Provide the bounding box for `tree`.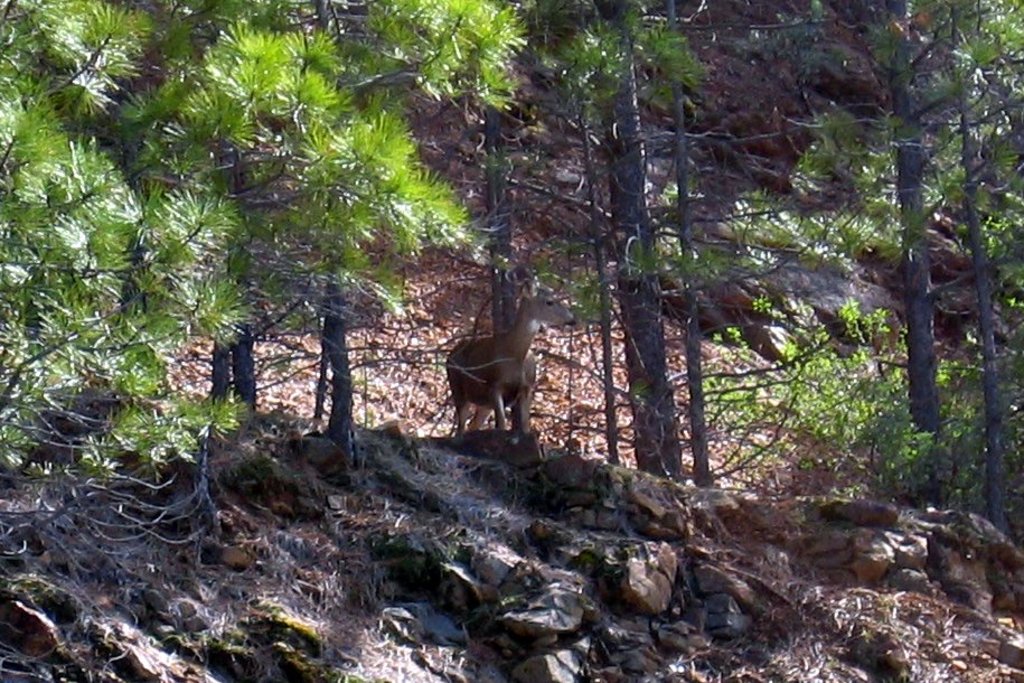
[x1=778, y1=0, x2=974, y2=499].
